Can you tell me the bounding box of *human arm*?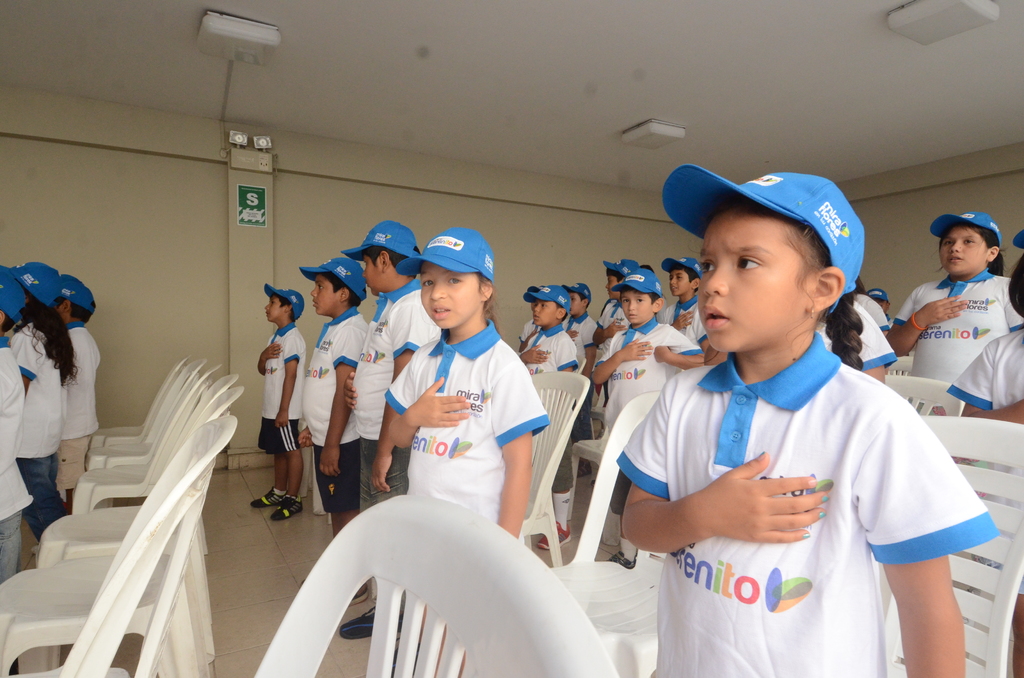
l=611, t=366, r=829, b=565.
